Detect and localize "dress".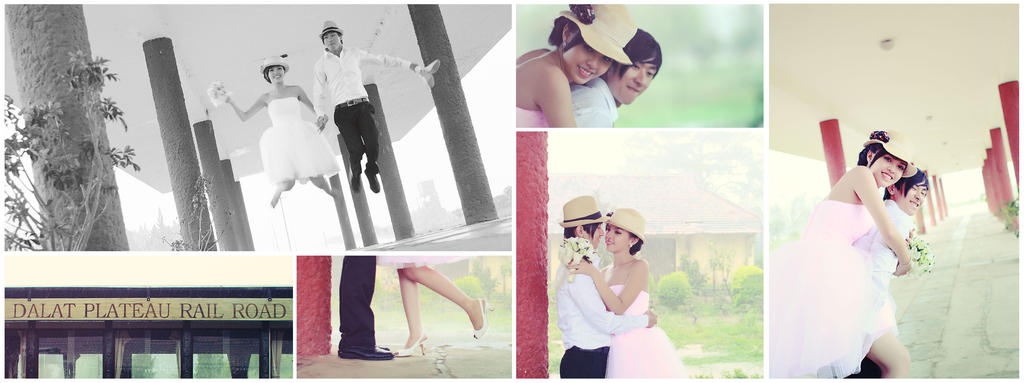
Localized at [259,98,340,181].
